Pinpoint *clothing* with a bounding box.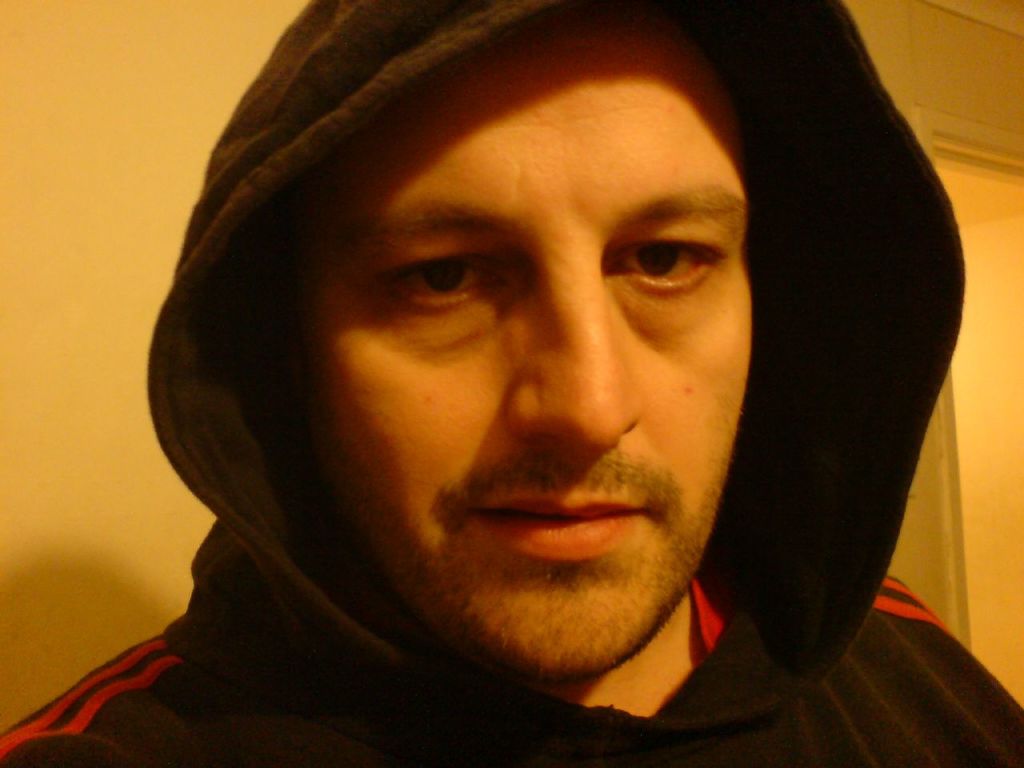
0 0 1023 767.
